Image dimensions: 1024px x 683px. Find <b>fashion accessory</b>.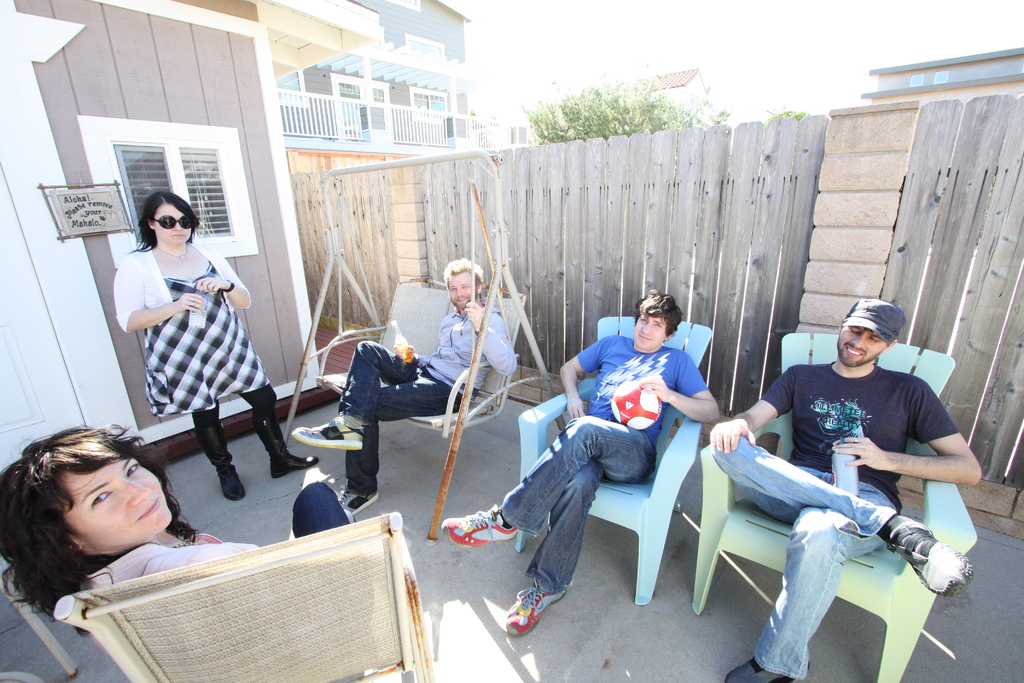
x1=337 y1=489 x2=378 y2=515.
